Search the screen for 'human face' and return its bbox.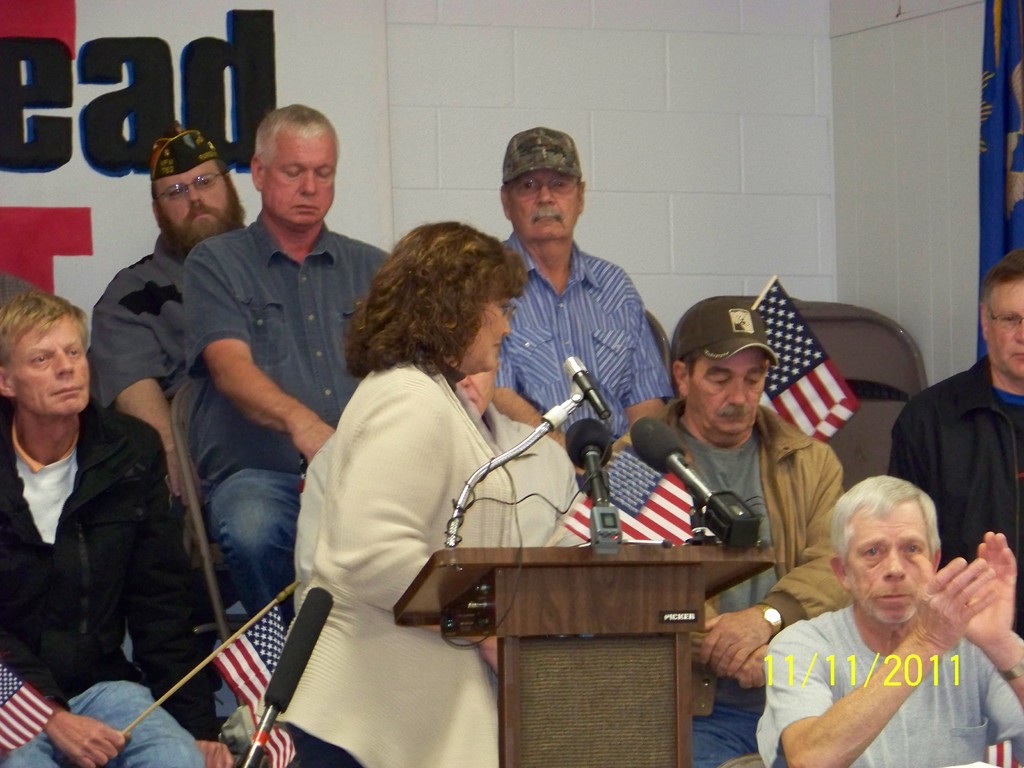
Found: left=988, top=276, right=1023, bottom=387.
